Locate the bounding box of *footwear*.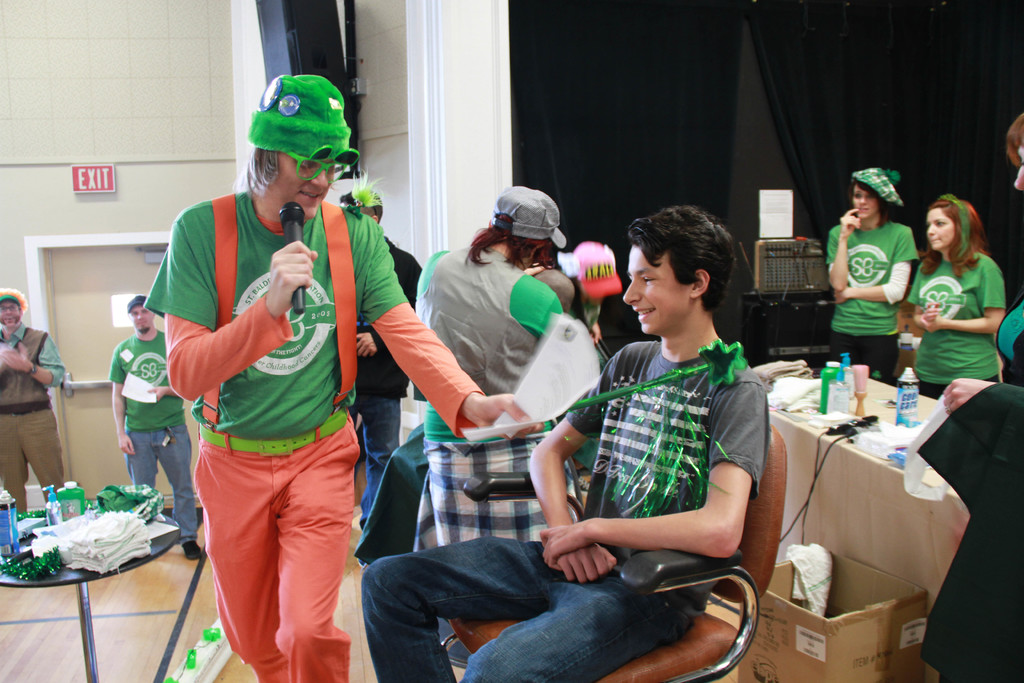
Bounding box: [180, 538, 209, 563].
